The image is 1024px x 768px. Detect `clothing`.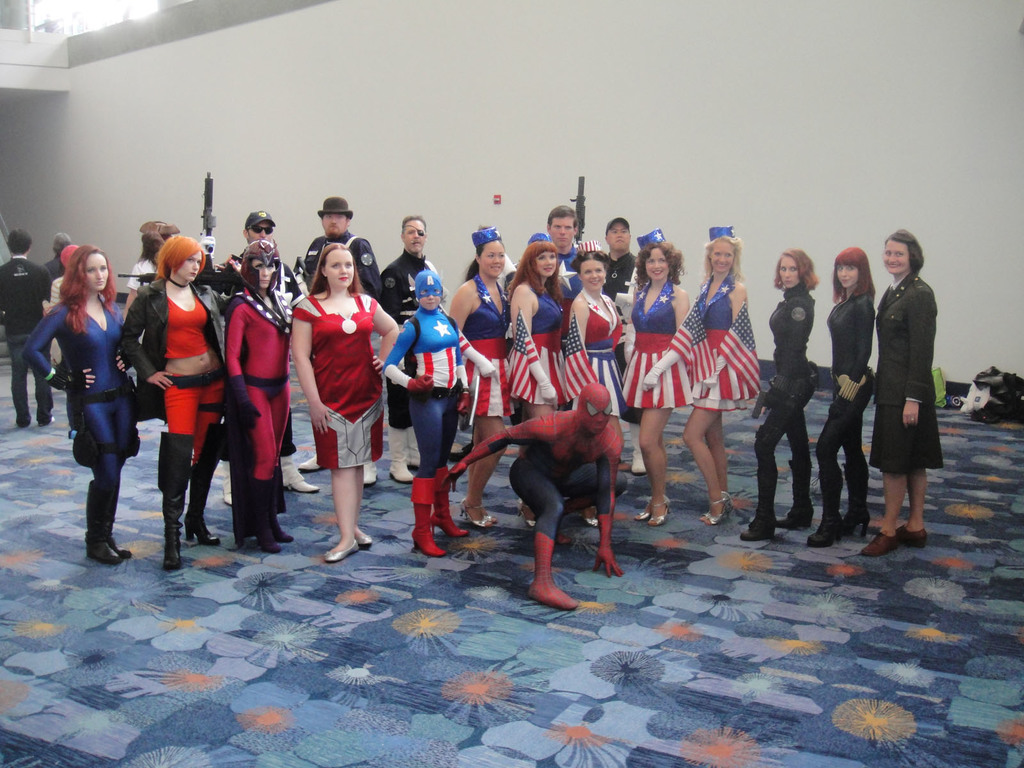
Detection: rect(117, 275, 237, 442).
